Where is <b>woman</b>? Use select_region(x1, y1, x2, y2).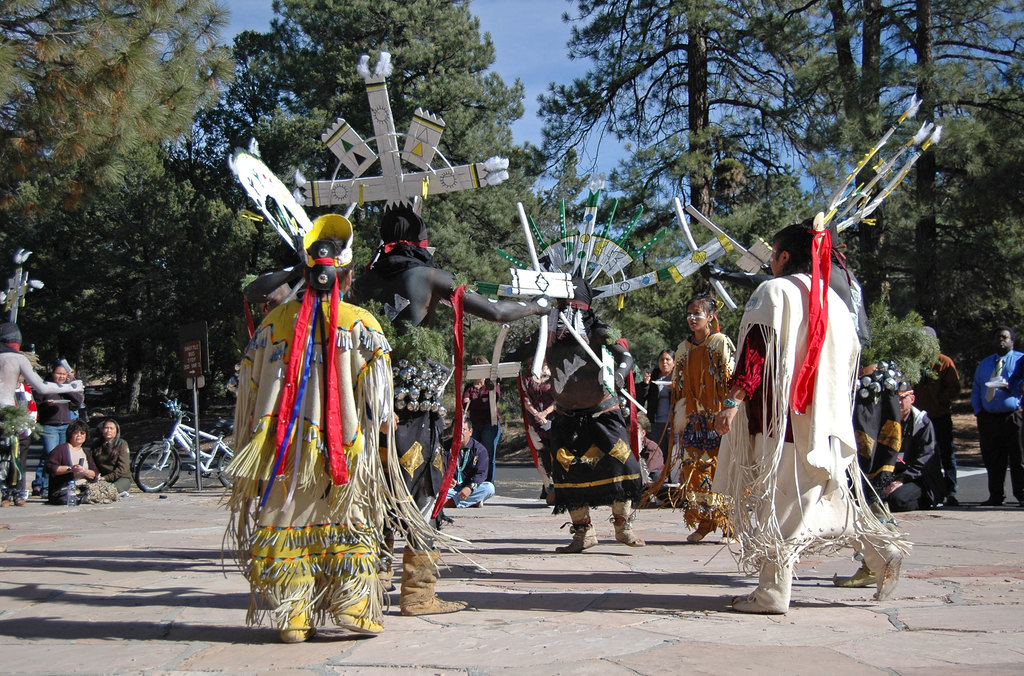
select_region(637, 350, 673, 442).
